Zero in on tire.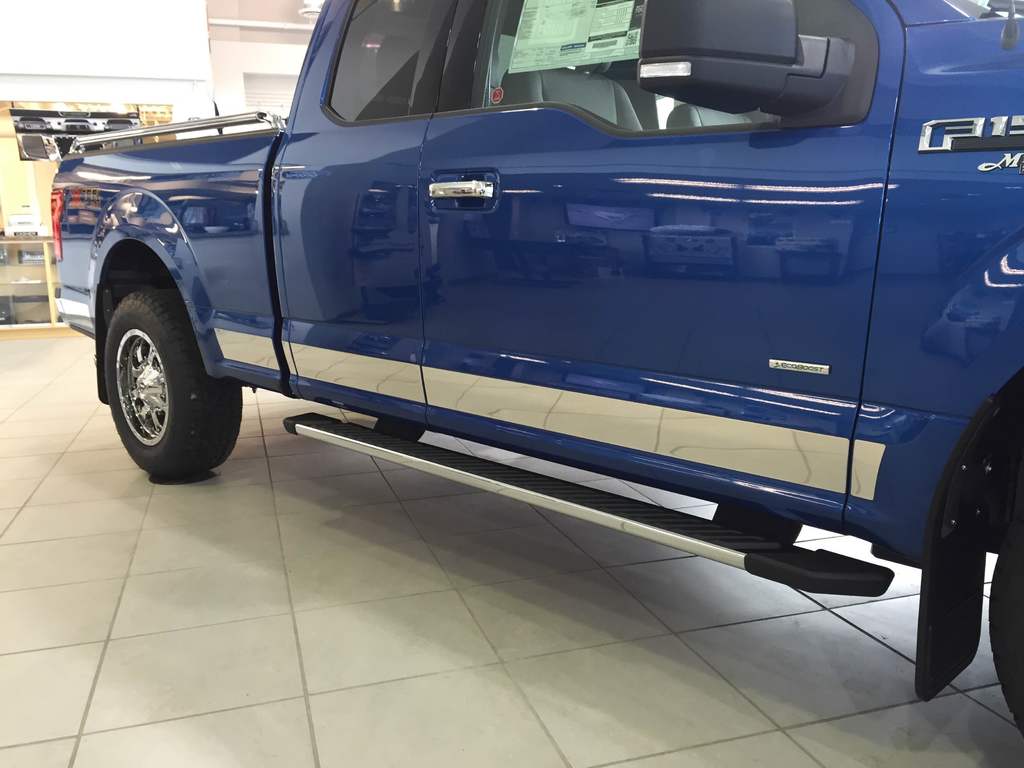
Zeroed in: (91,264,227,480).
